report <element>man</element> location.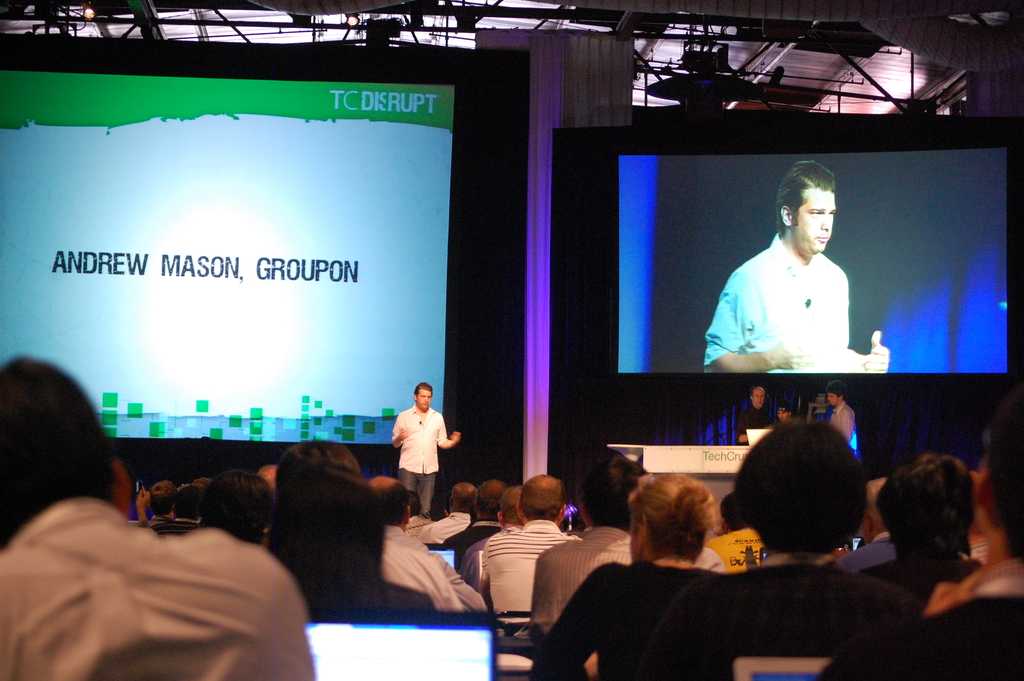
Report: <box>835,477,897,575</box>.
